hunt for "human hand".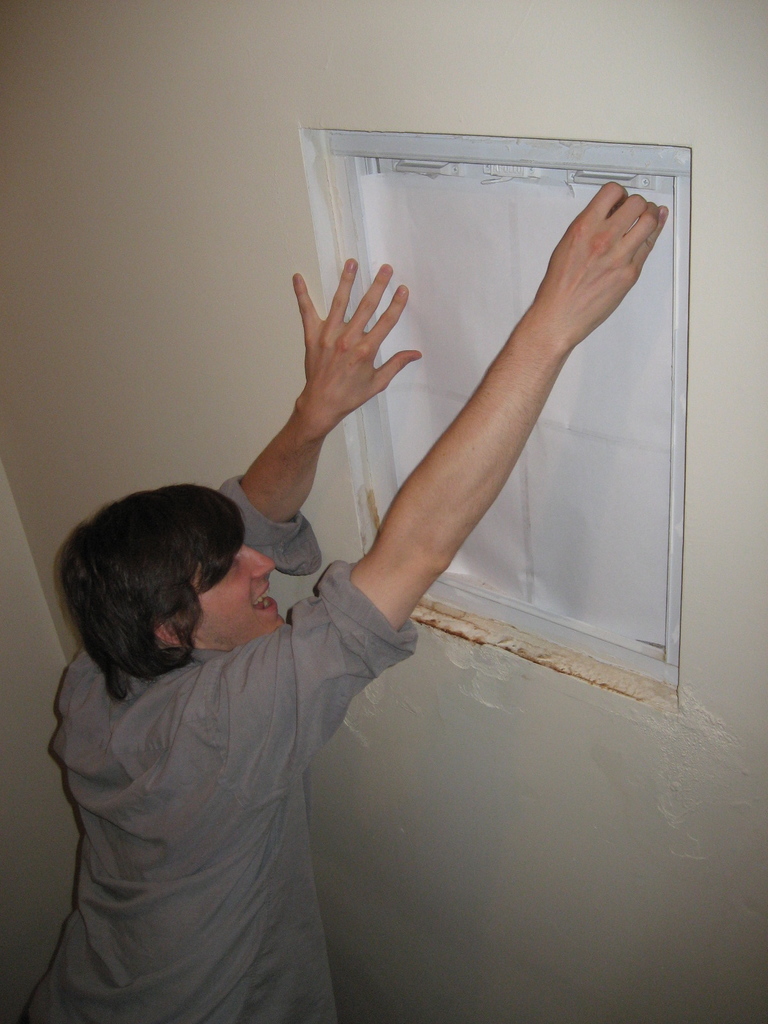
Hunted down at 539/174/670/335.
